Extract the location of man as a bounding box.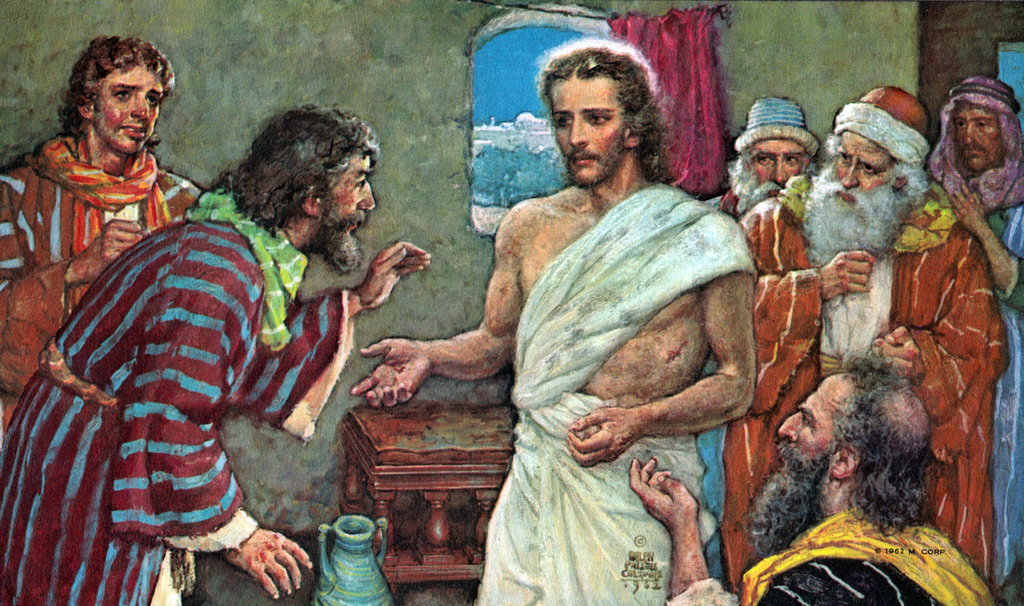
<region>728, 82, 1010, 586</region>.
